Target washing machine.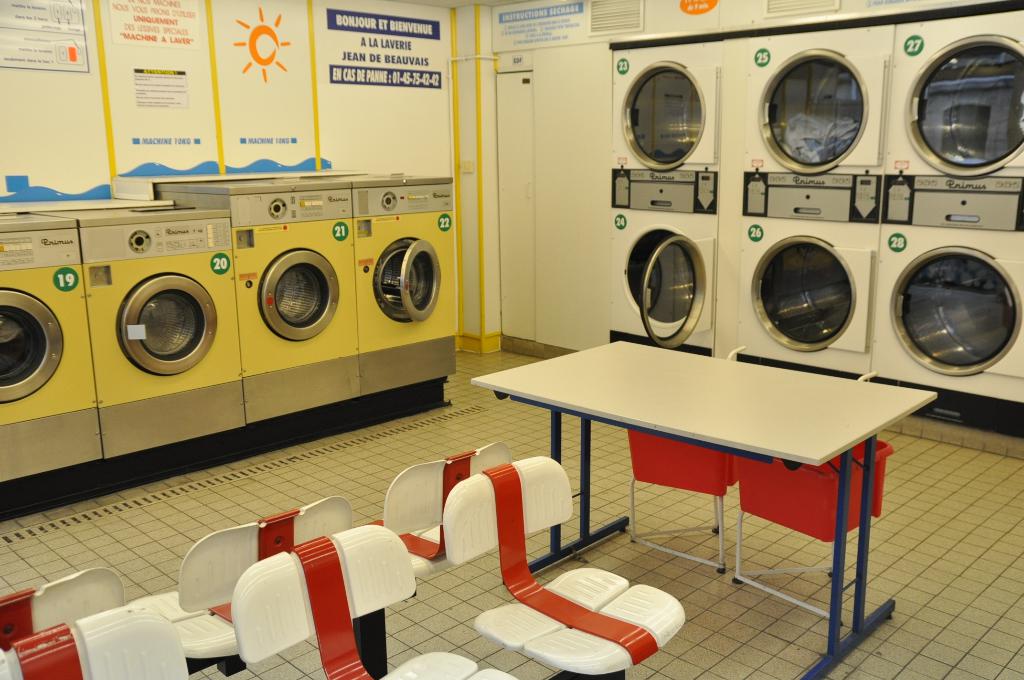
Target region: x1=150 y1=175 x2=381 y2=454.
